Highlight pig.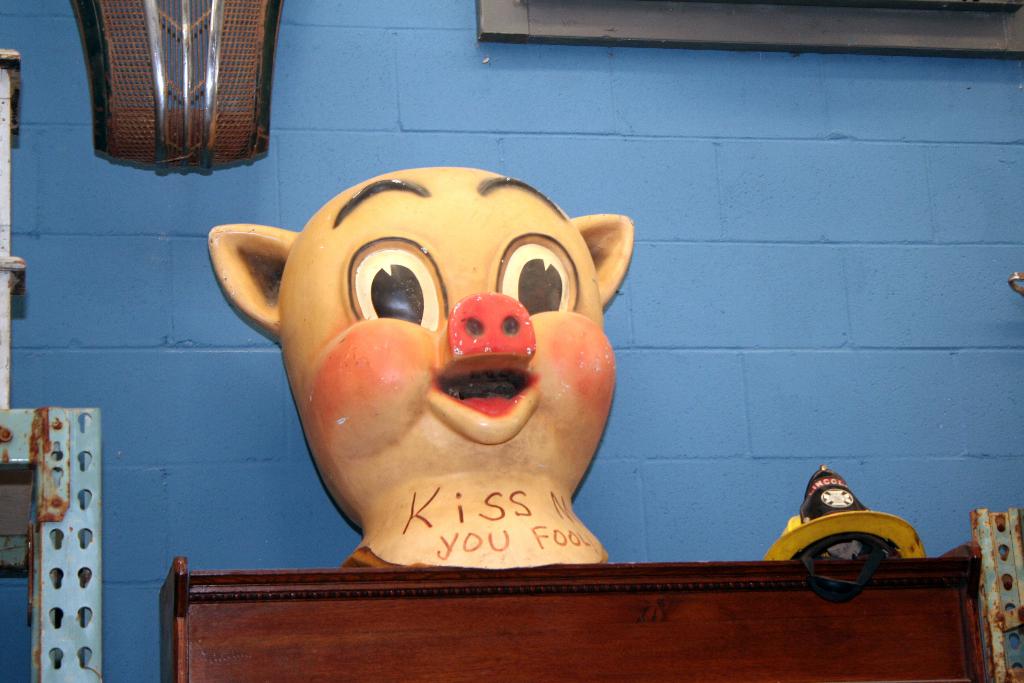
Highlighted region: 204 167 635 570.
